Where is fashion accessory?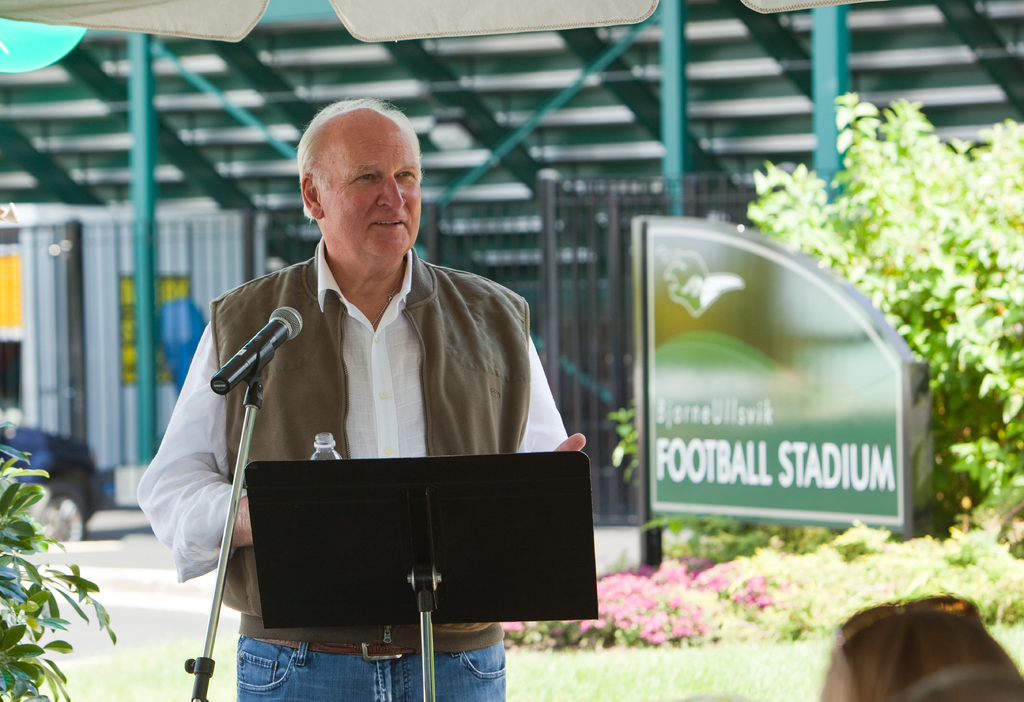
select_region(259, 642, 405, 659).
